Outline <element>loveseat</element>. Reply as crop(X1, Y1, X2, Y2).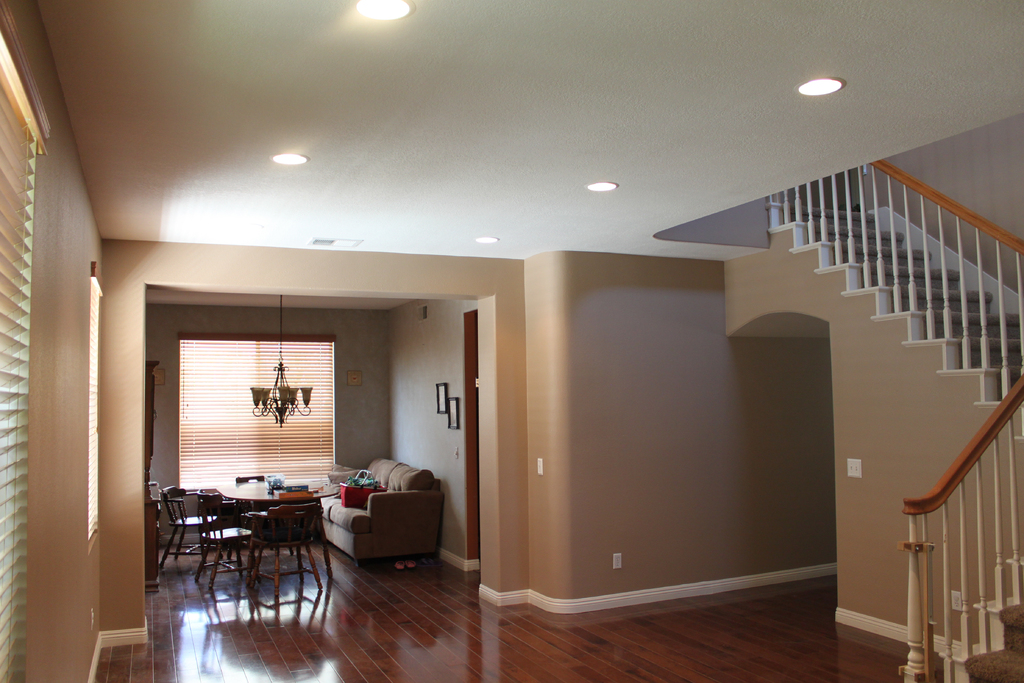
crop(317, 471, 451, 573).
